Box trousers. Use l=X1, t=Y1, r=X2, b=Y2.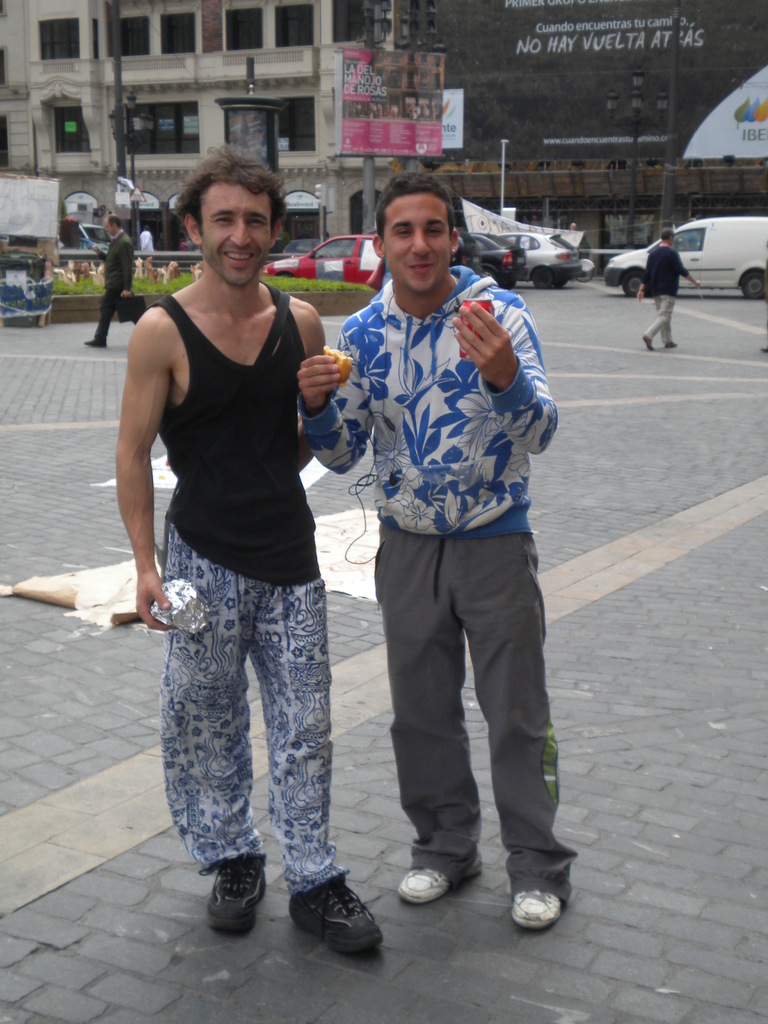
l=374, t=495, r=560, b=886.
